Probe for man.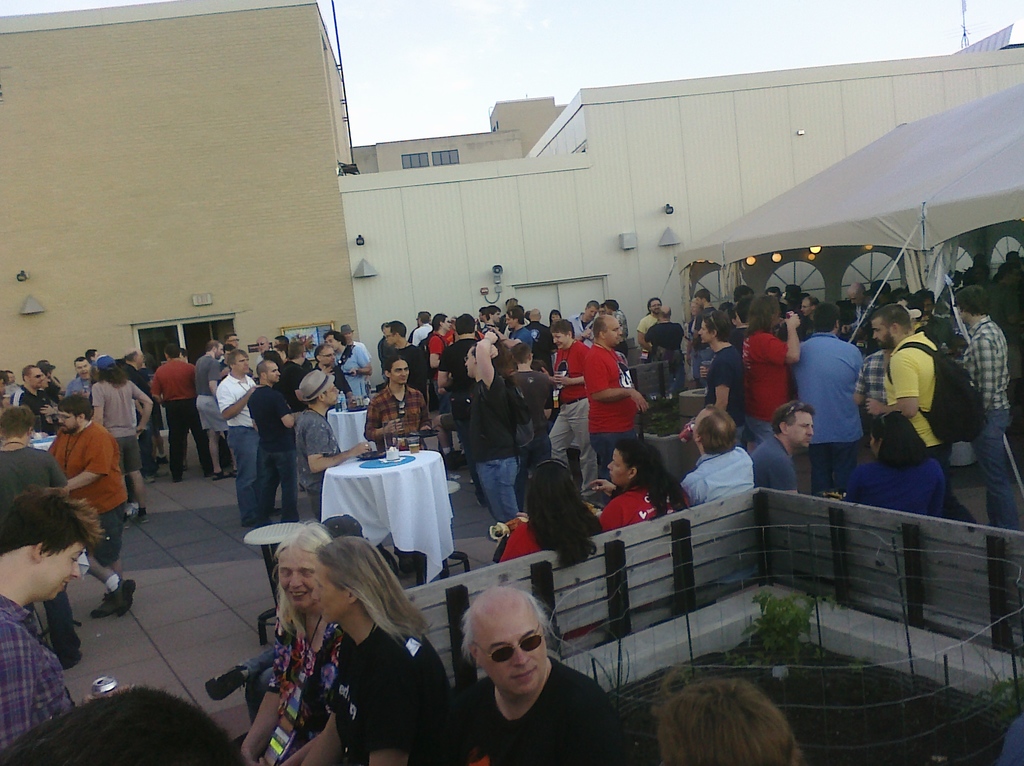
Probe result: rect(952, 286, 1019, 528).
